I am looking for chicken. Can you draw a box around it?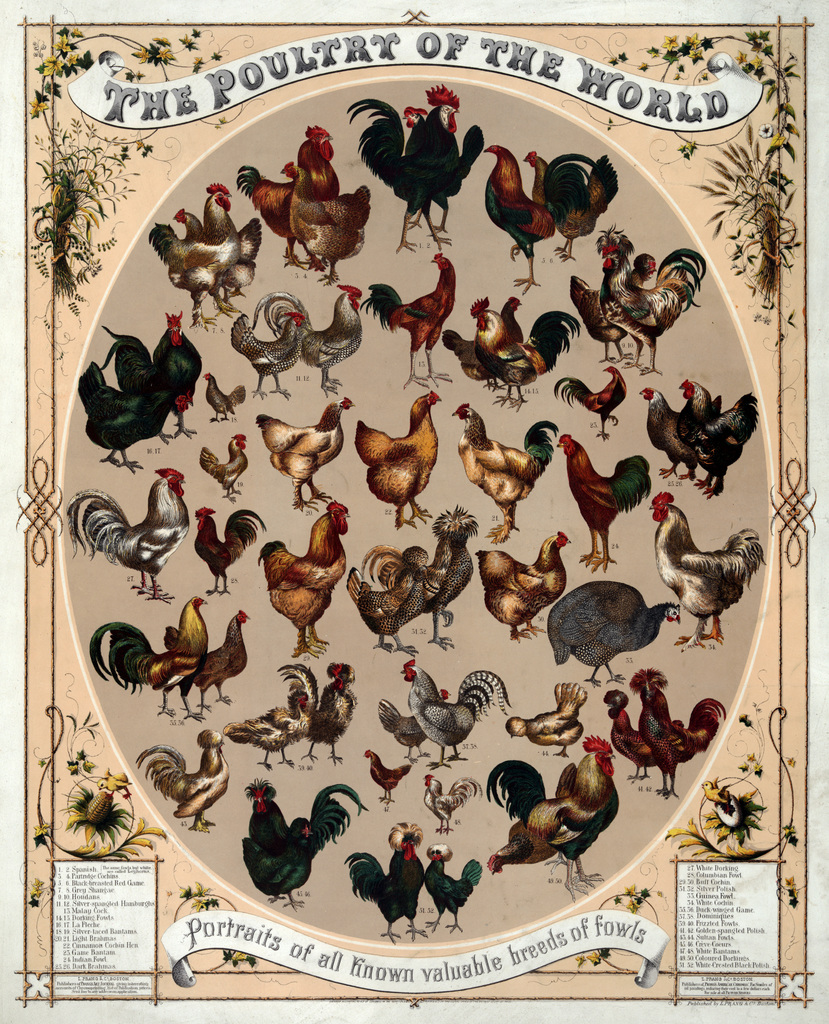
Sure, the bounding box is [644, 486, 769, 653].
